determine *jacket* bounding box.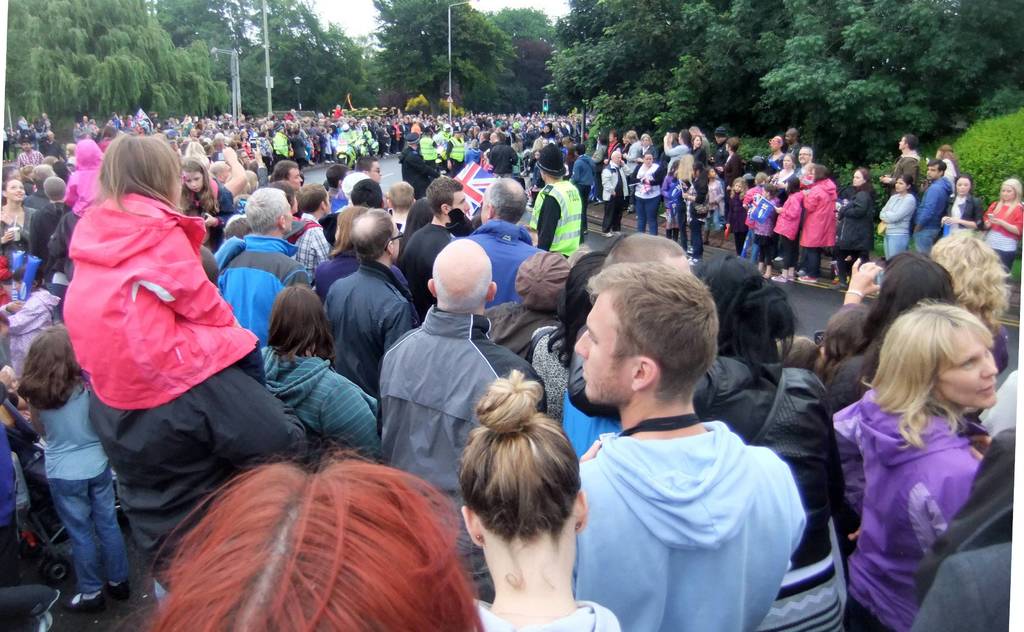
Determined: bbox=[842, 186, 875, 250].
